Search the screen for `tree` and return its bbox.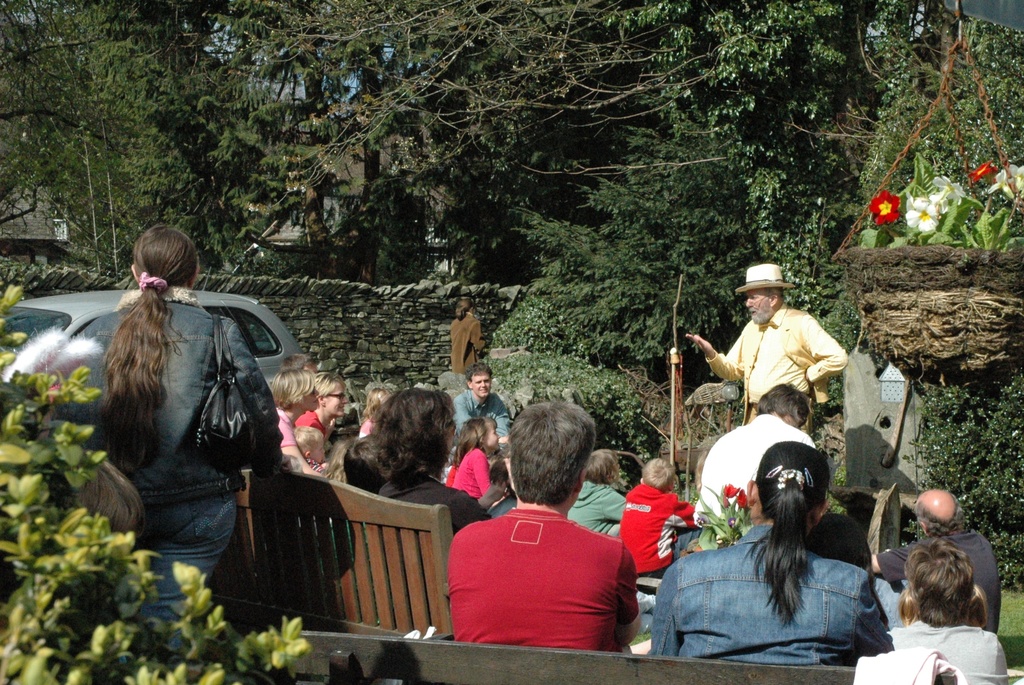
Found: [left=488, top=106, right=871, bottom=399].
